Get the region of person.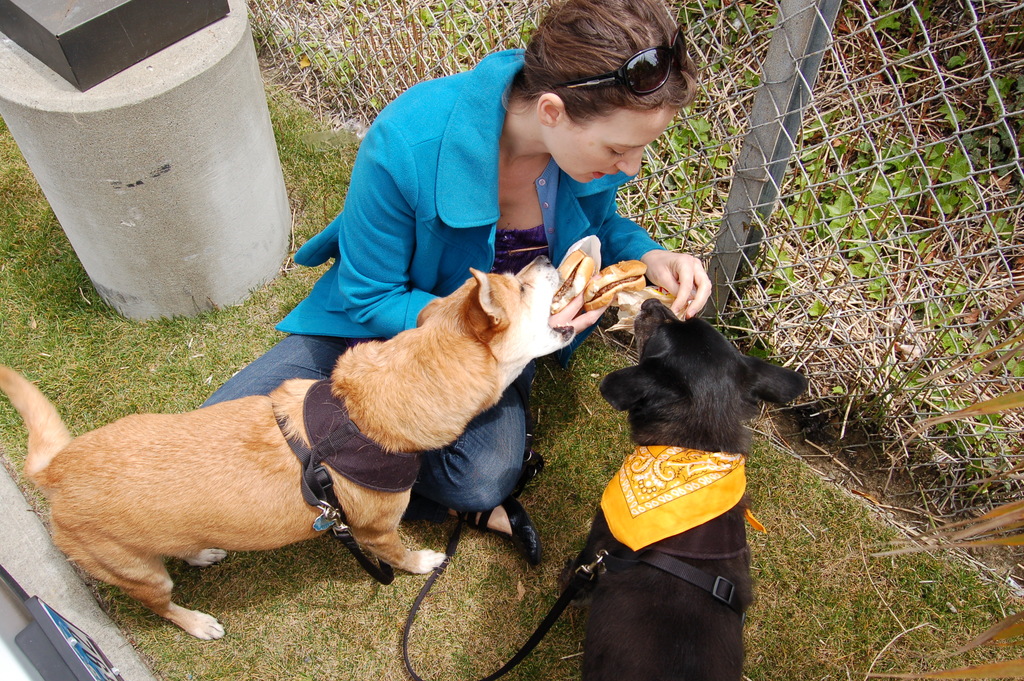
189 0 708 560.
